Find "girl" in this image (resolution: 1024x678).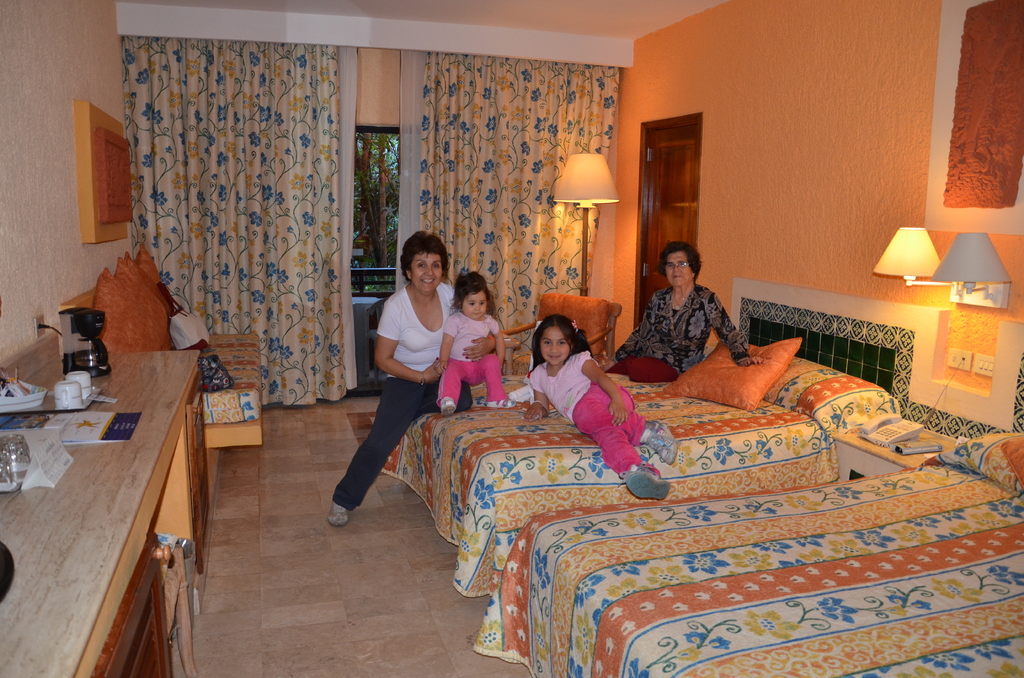
rect(325, 231, 489, 525).
